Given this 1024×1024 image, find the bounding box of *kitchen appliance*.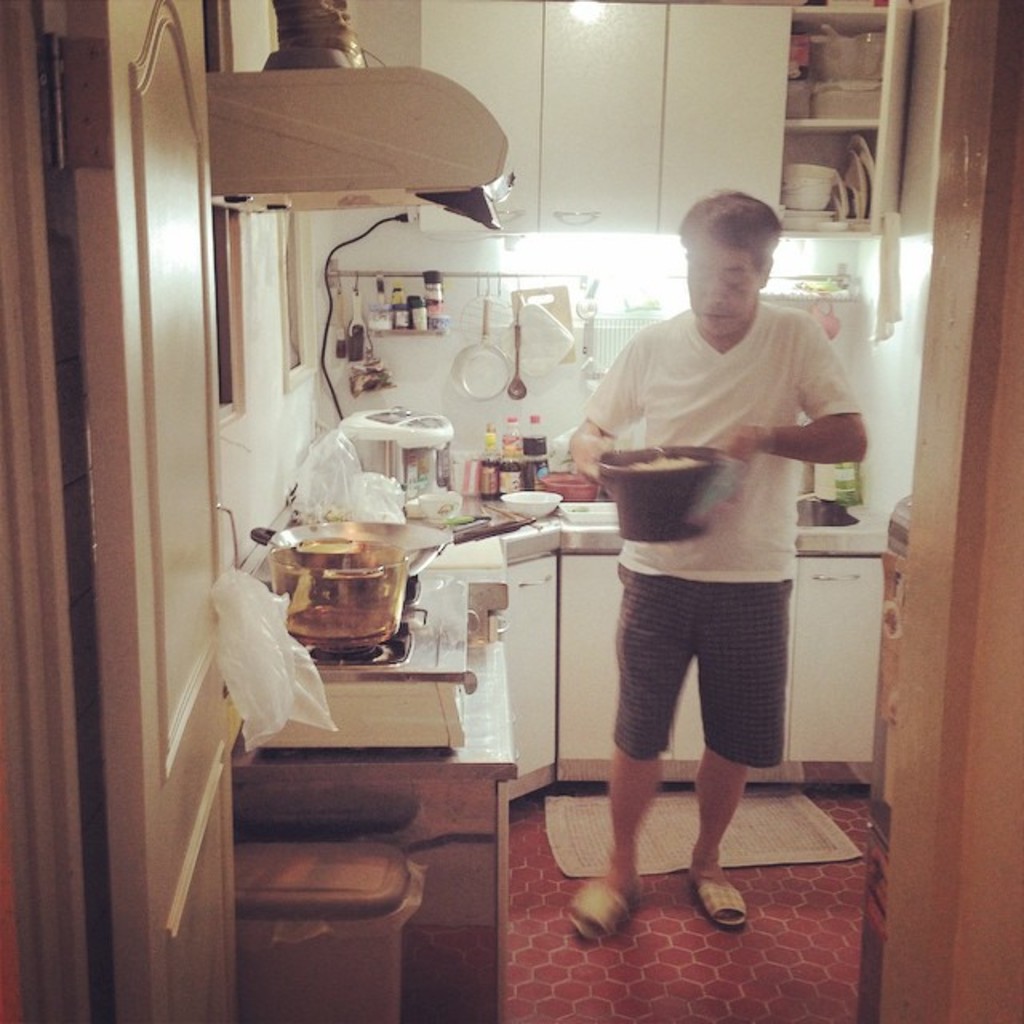
box(506, 315, 526, 402).
